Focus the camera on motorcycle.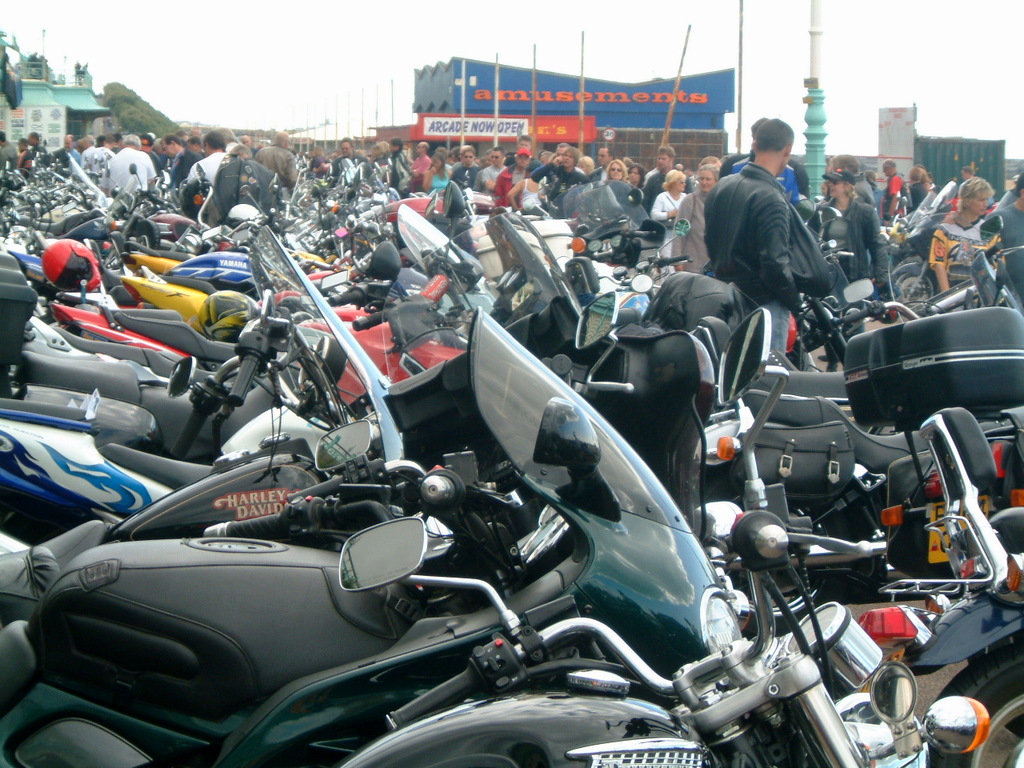
Focus region: 583, 216, 694, 326.
